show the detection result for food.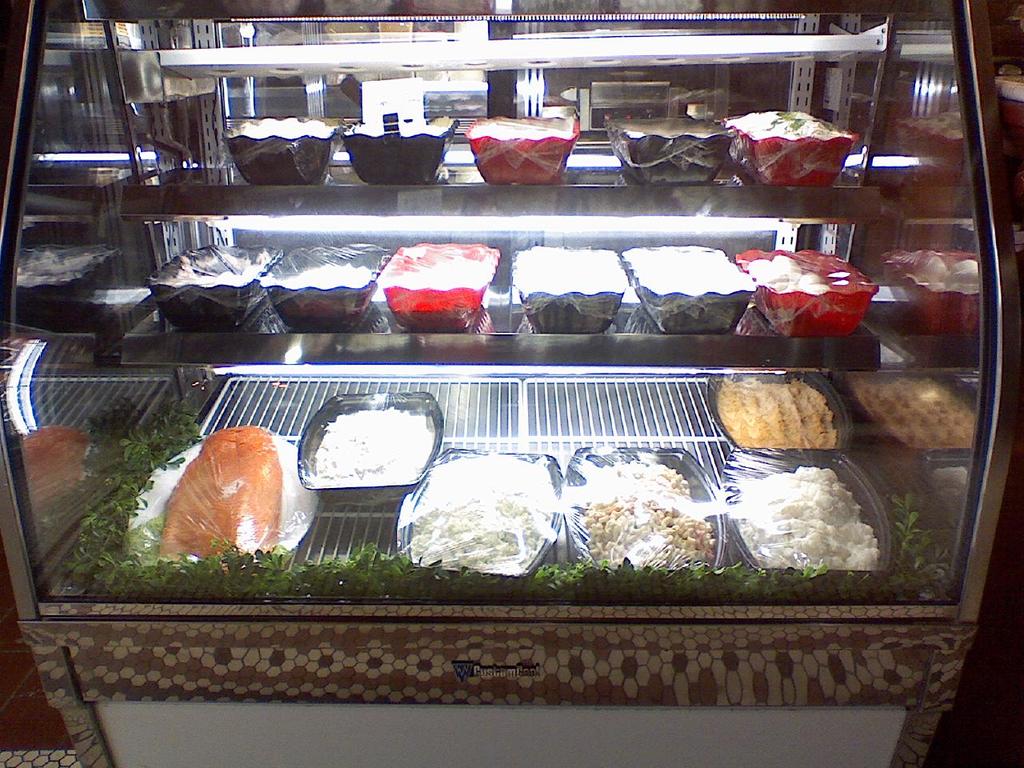
(465,119,566,143).
